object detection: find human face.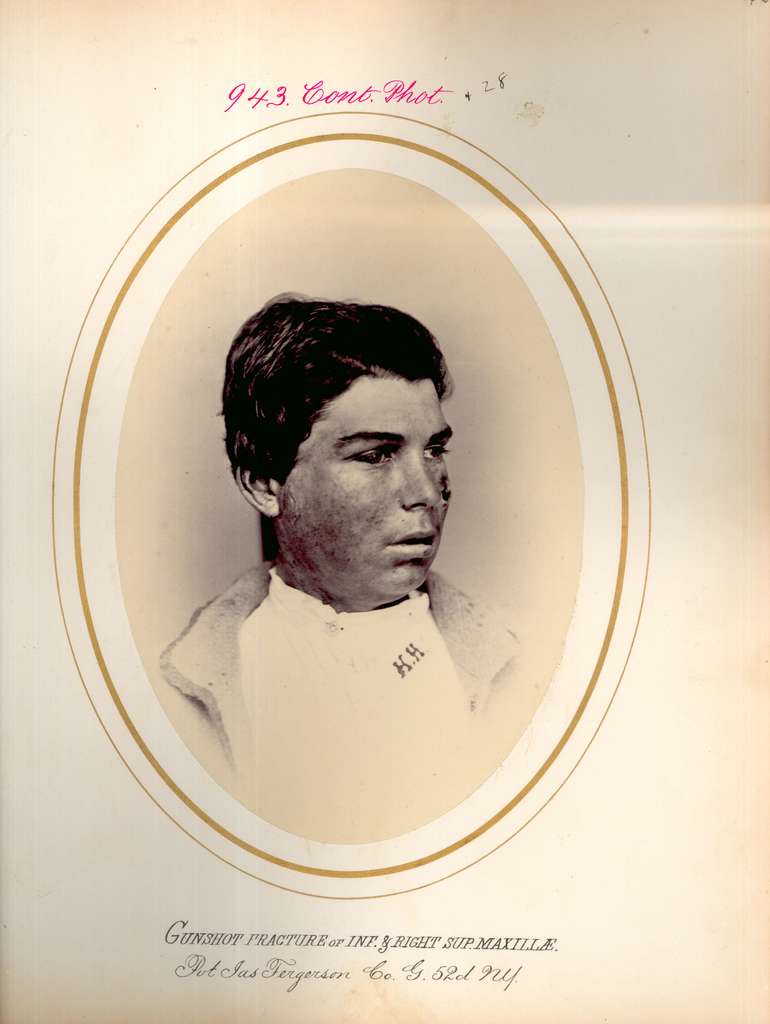
bbox=(275, 374, 453, 600).
